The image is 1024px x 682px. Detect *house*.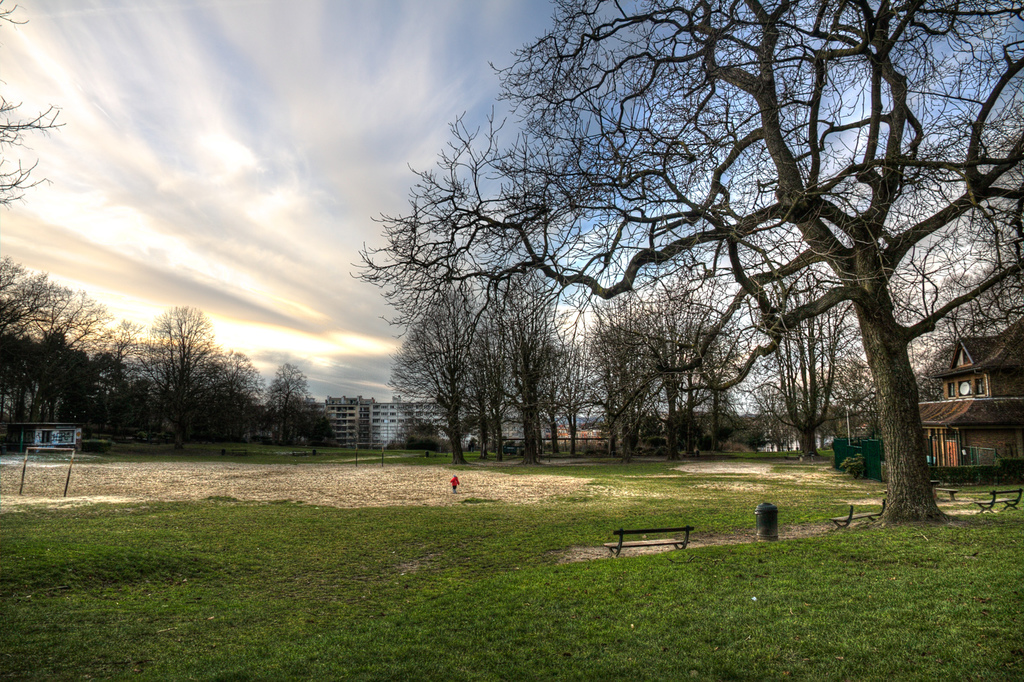
Detection: l=463, t=400, r=492, b=446.
